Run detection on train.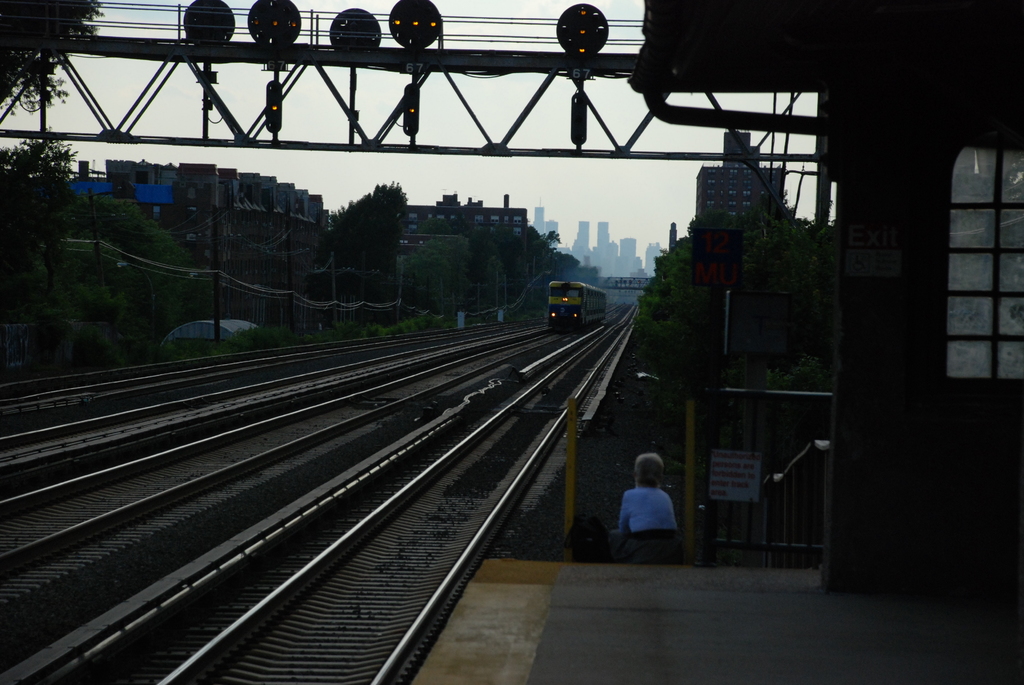
Result: x1=552 y1=279 x2=607 y2=329.
